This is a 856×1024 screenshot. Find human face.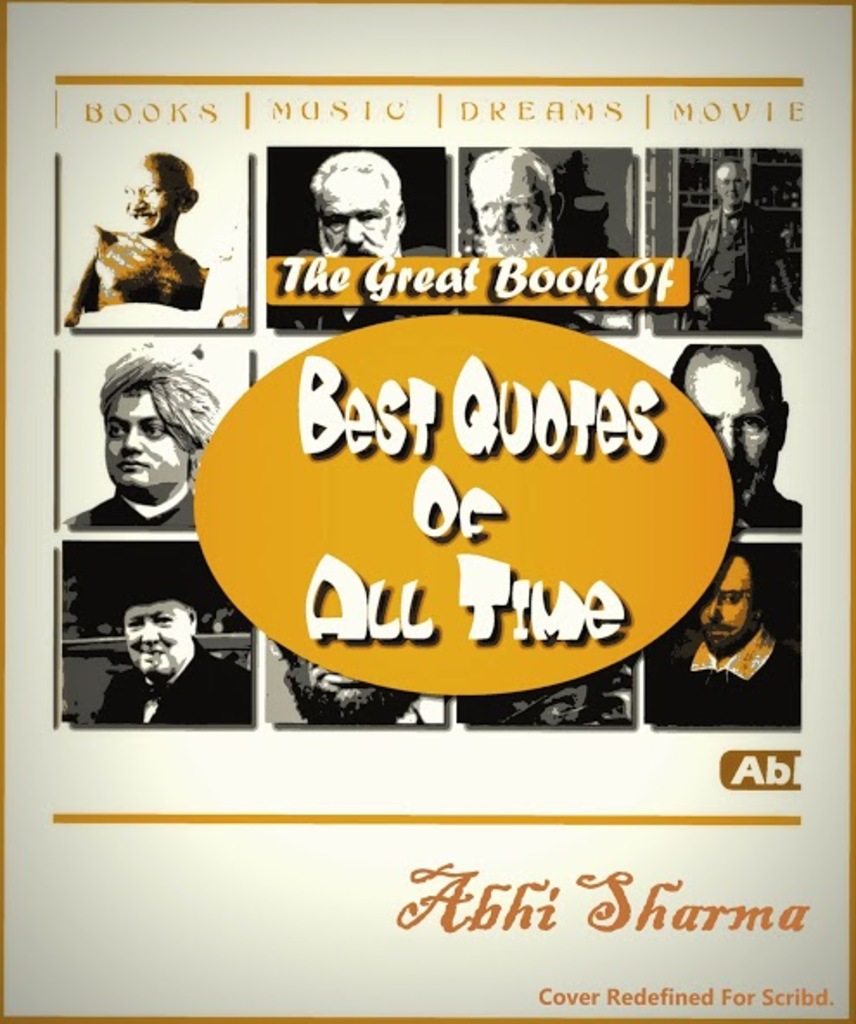
Bounding box: box=[119, 173, 173, 232].
